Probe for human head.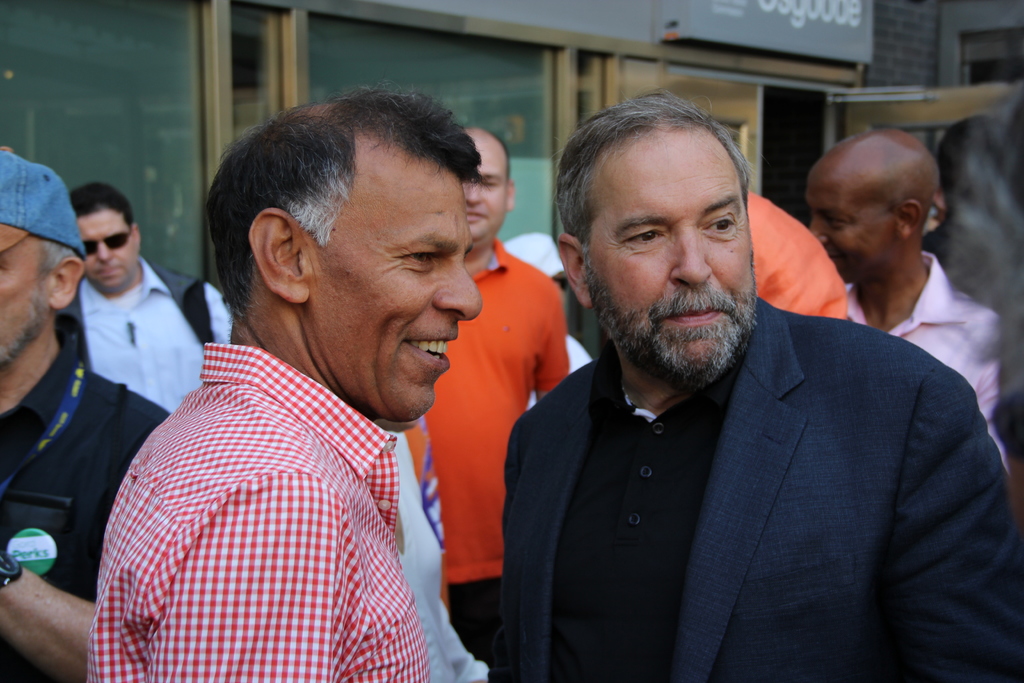
Probe result: Rect(460, 123, 514, 247).
